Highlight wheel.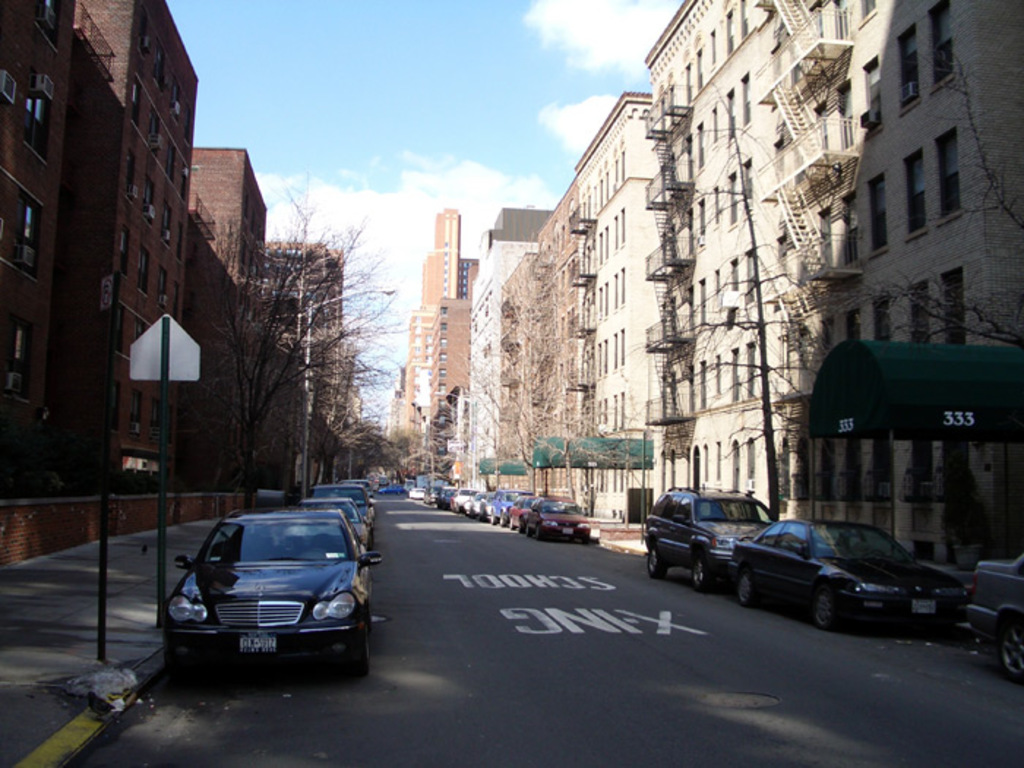
Highlighted region: bbox=[534, 525, 546, 538].
